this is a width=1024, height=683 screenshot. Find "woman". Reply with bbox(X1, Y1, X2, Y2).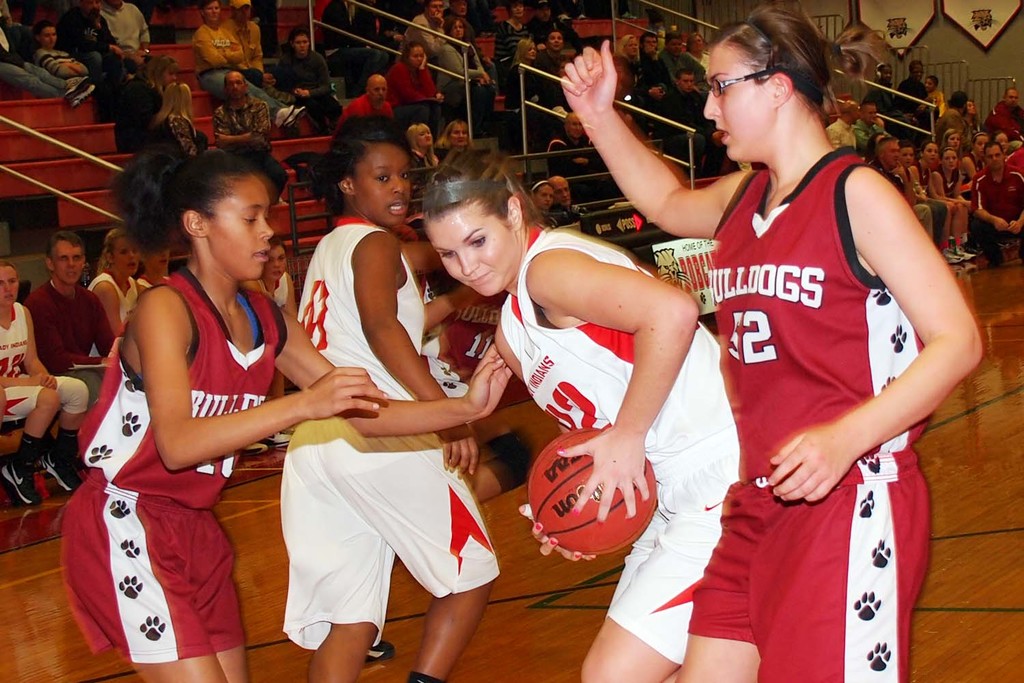
bbox(687, 36, 713, 87).
